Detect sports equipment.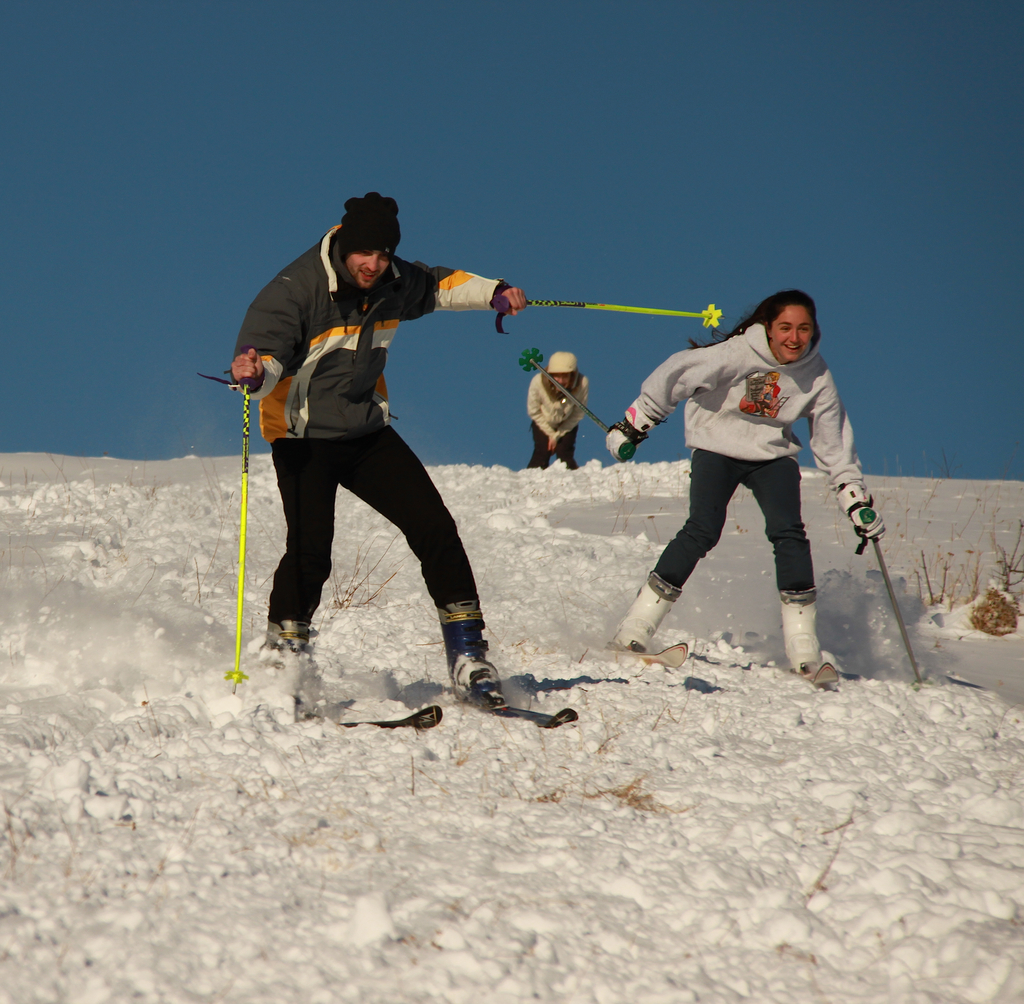
Detected at x1=605, y1=572, x2=684, y2=656.
